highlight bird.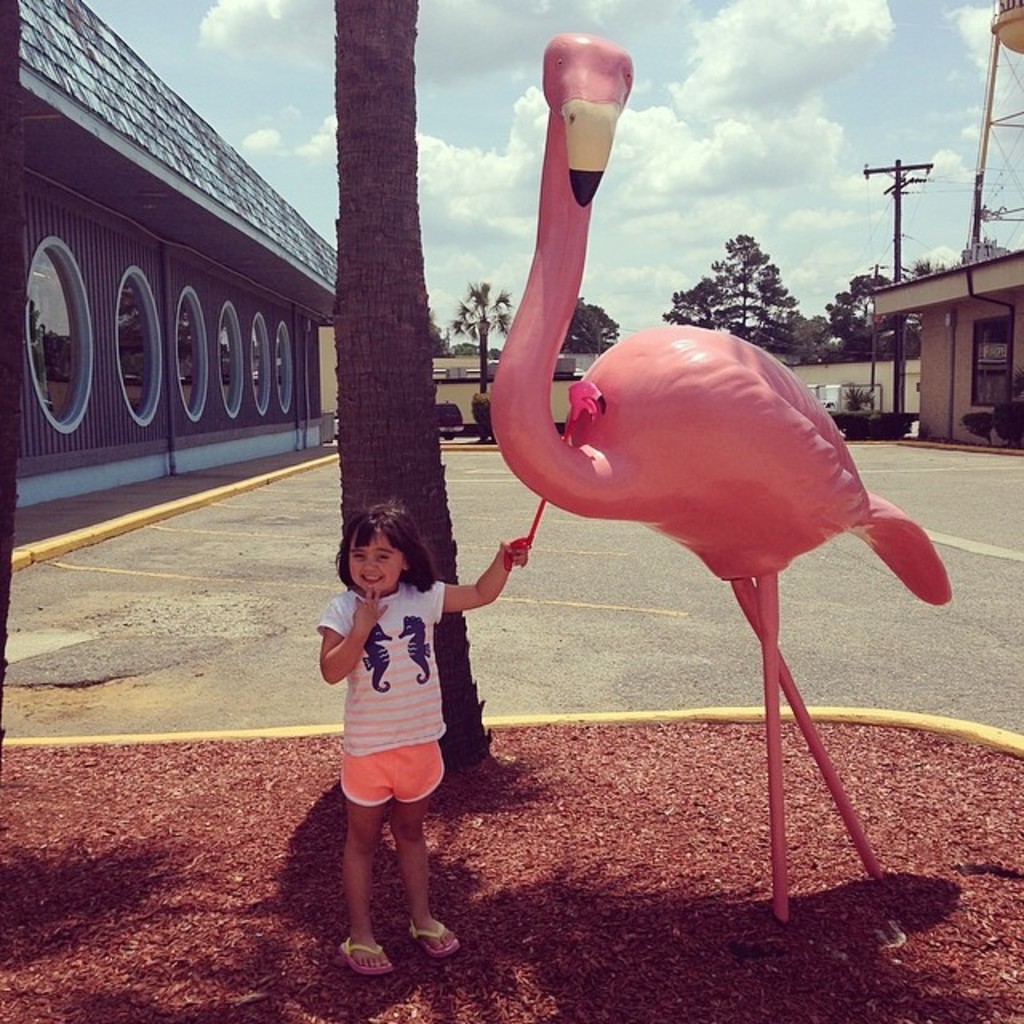
Highlighted region: BBox(451, 133, 925, 915).
